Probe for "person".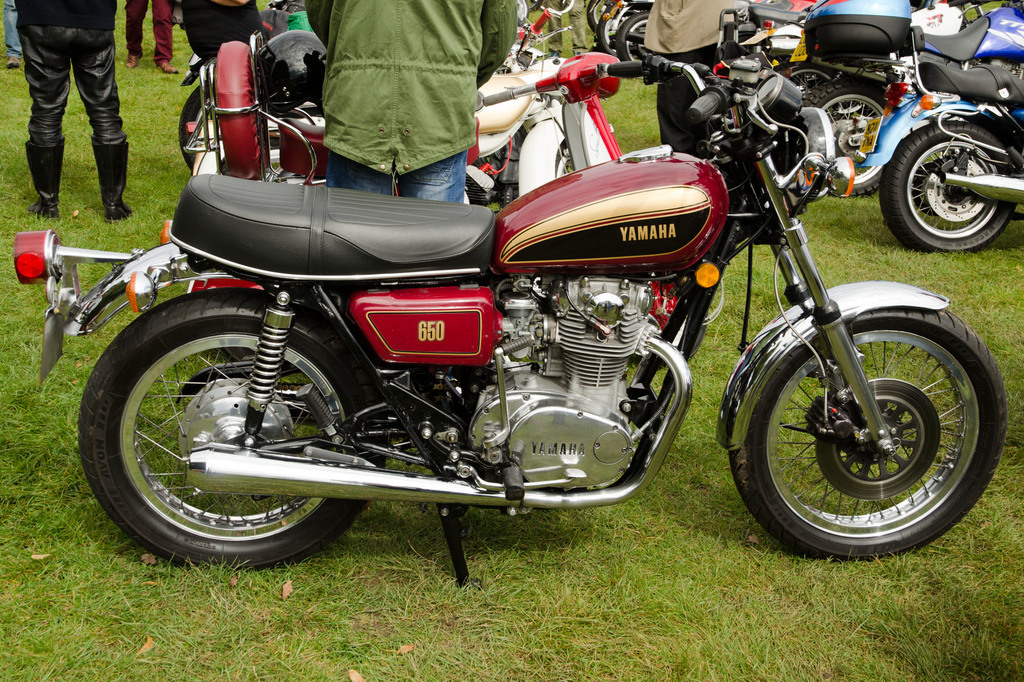
Probe result: [x1=9, y1=0, x2=122, y2=214].
